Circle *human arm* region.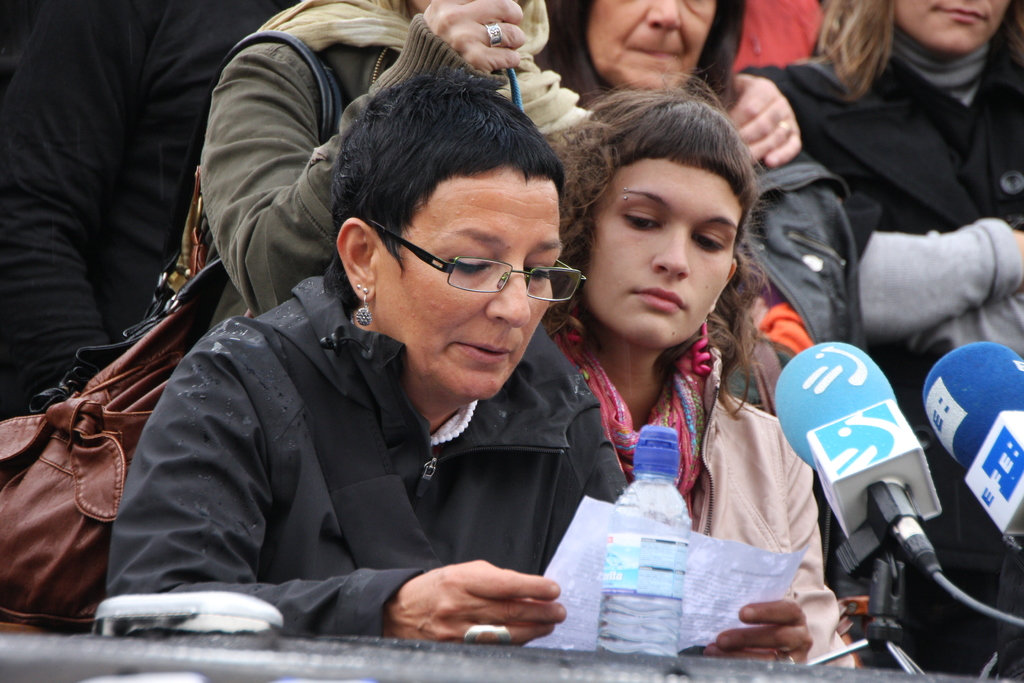
Region: Rect(211, 0, 517, 98).
